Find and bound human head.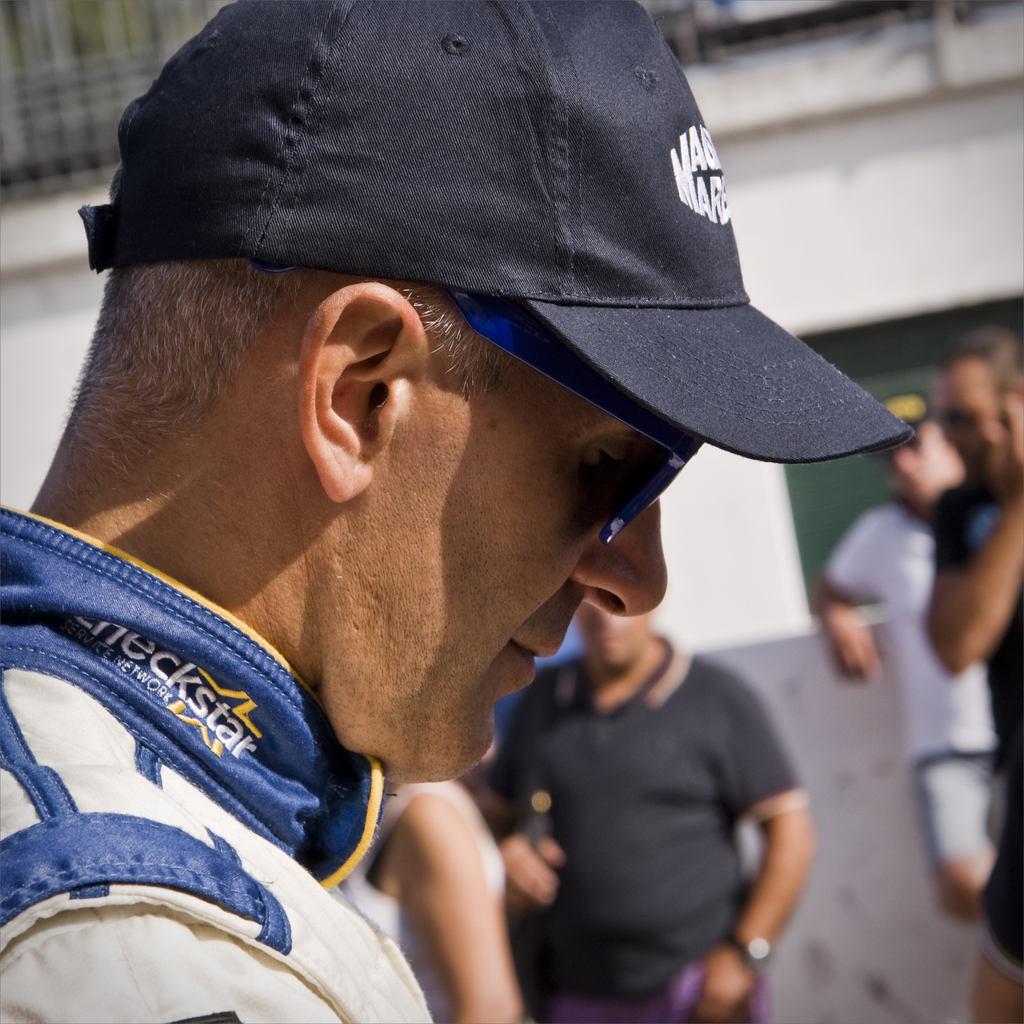
Bound: crop(74, 284, 676, 782).
